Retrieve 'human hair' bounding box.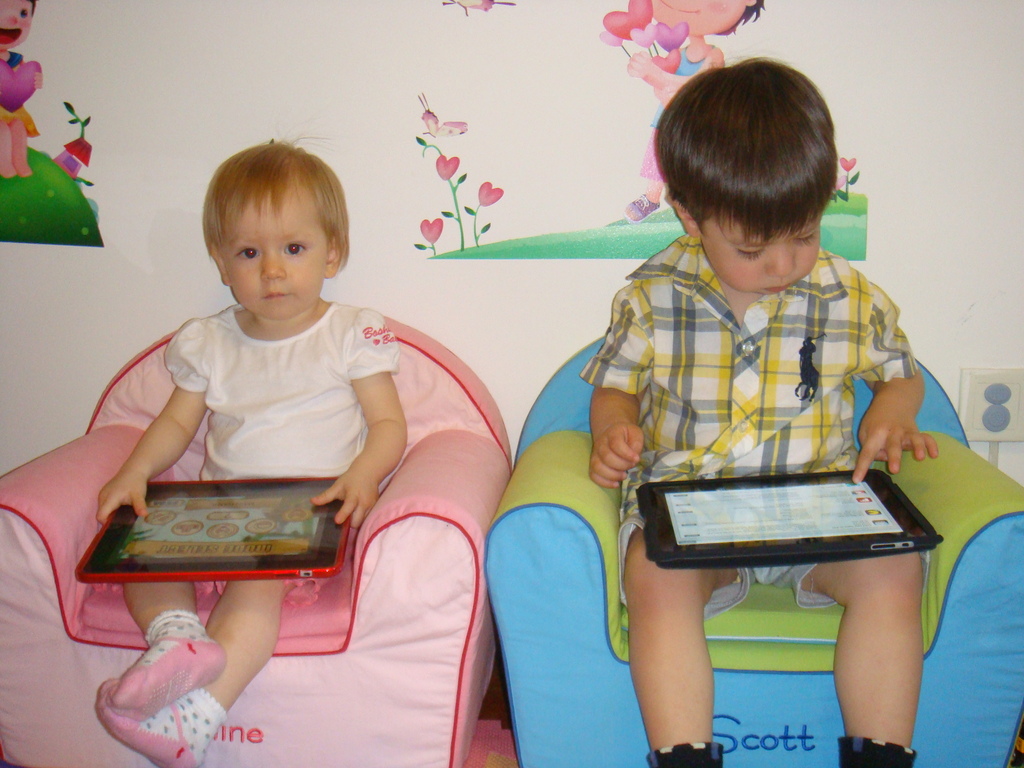
Bounding box: box(204, 135, 353, 269).
